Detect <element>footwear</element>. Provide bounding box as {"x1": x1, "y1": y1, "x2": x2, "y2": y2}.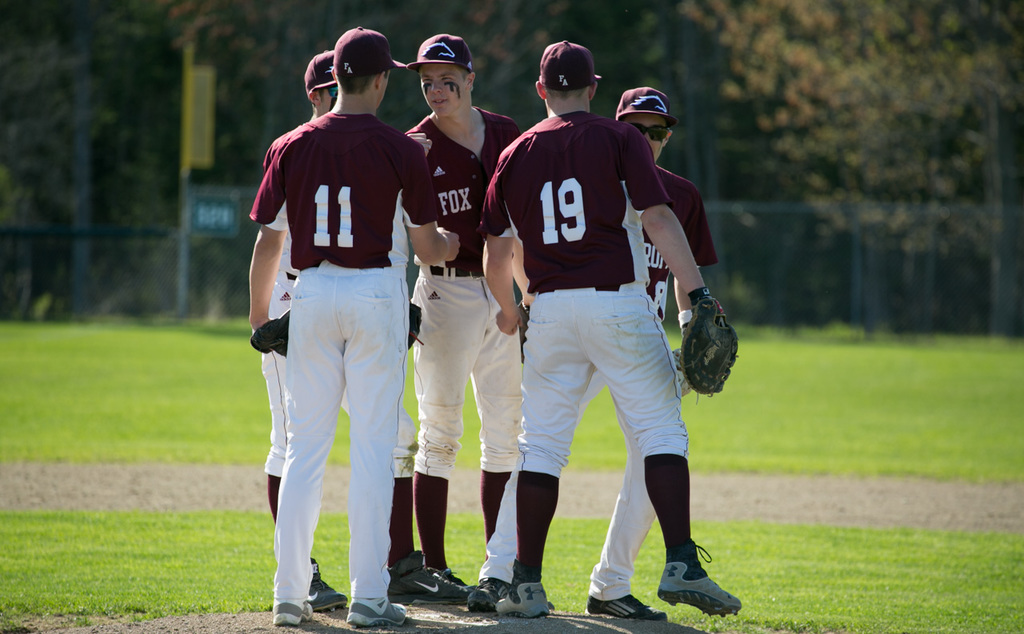
{"x1": 585, "y1": 590, "x2": 662, "y2": 620}.
